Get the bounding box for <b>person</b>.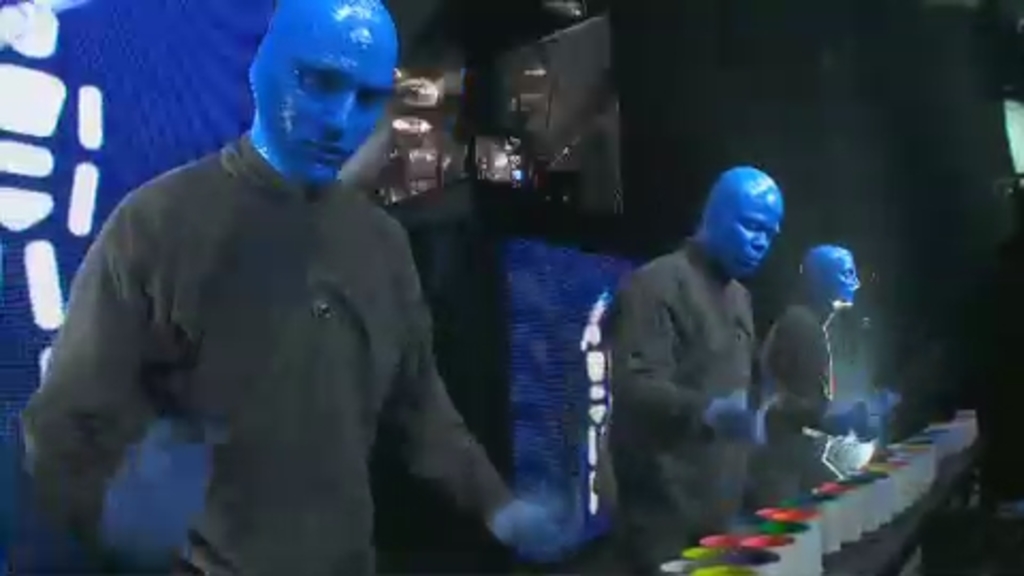
(745,233,898,512).
